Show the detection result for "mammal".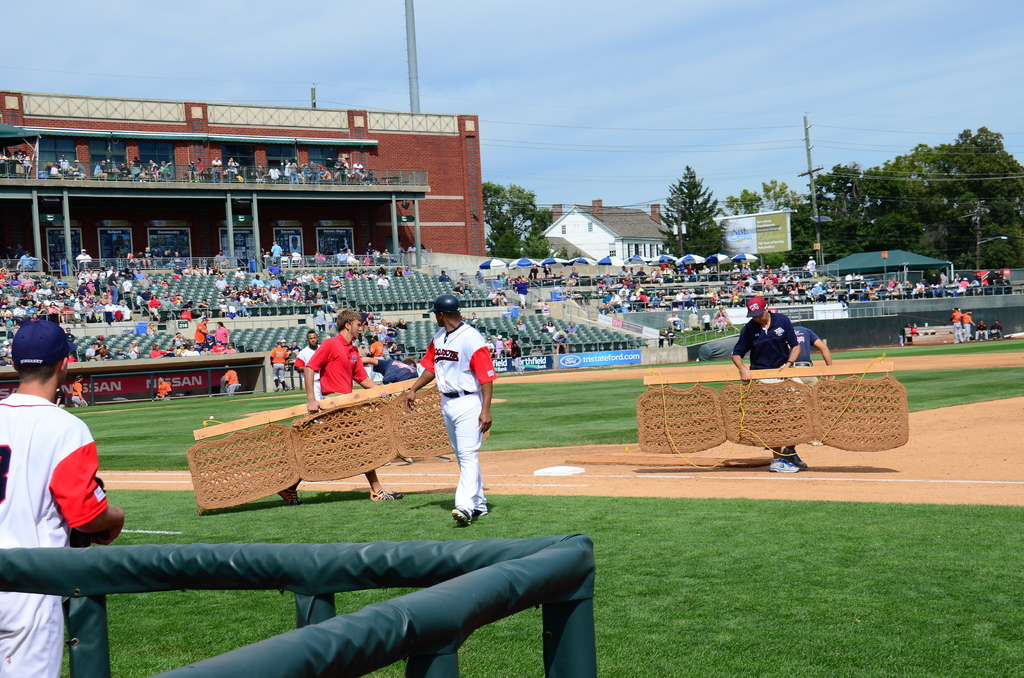
(x1=538, y1=323, x2=550, y2=335).
